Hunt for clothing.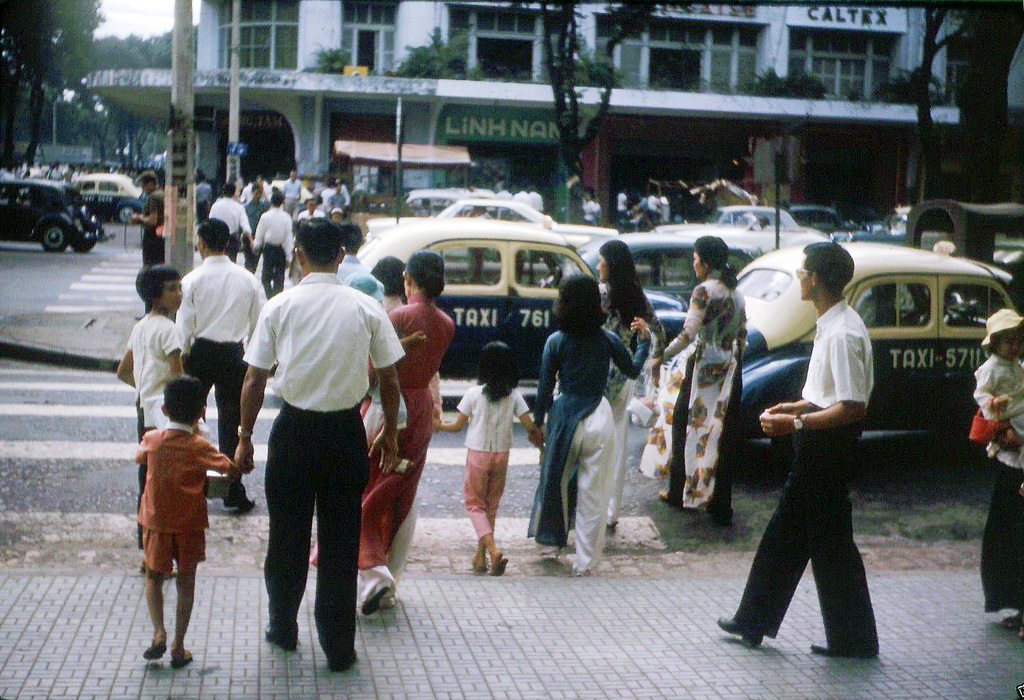
Hunted down at l=192, t=184, r=211, b=223.
